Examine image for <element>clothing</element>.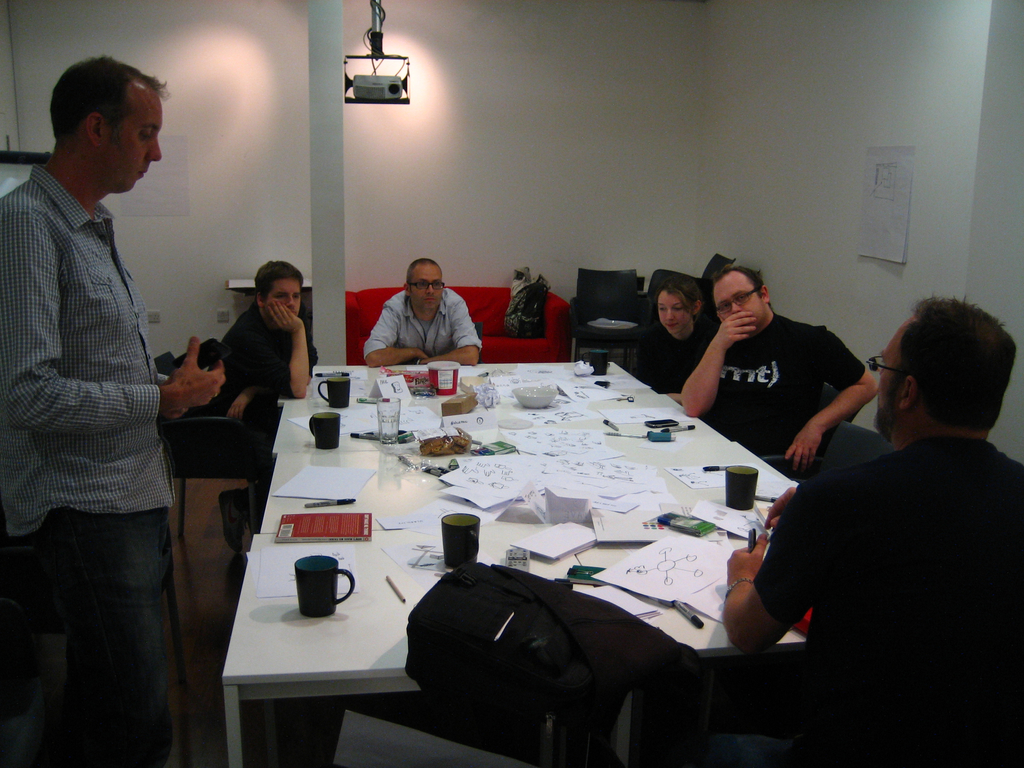
Examination result: <bbox>0, 162, 175, 767</bbox>.
